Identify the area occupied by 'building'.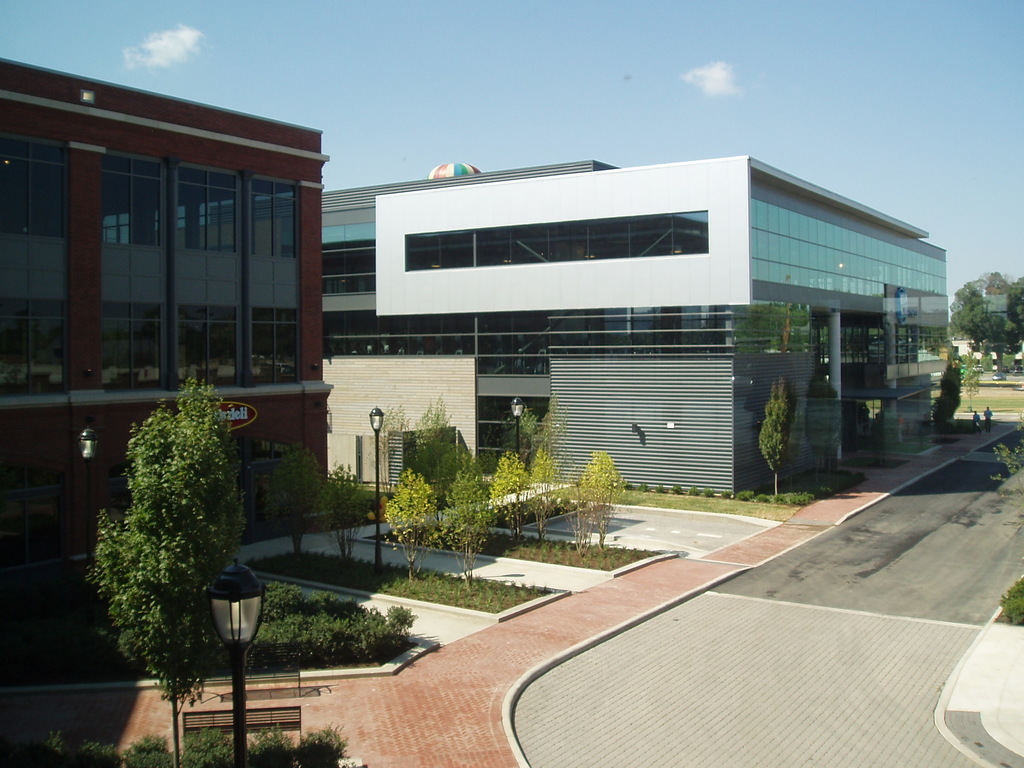
Area: Rect(321, 156, 630, 471).
